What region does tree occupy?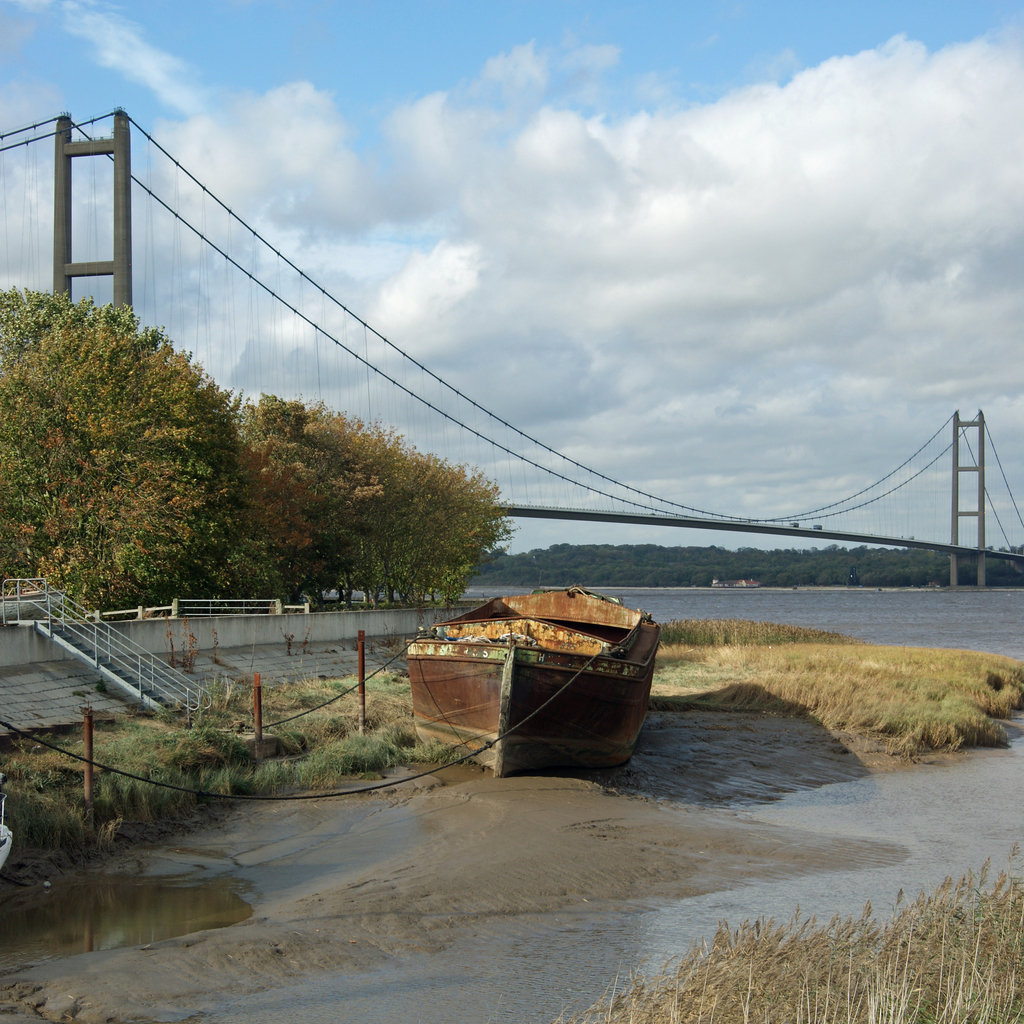
pyautogui.locateOnScreen(221, 386, 557, 634).
